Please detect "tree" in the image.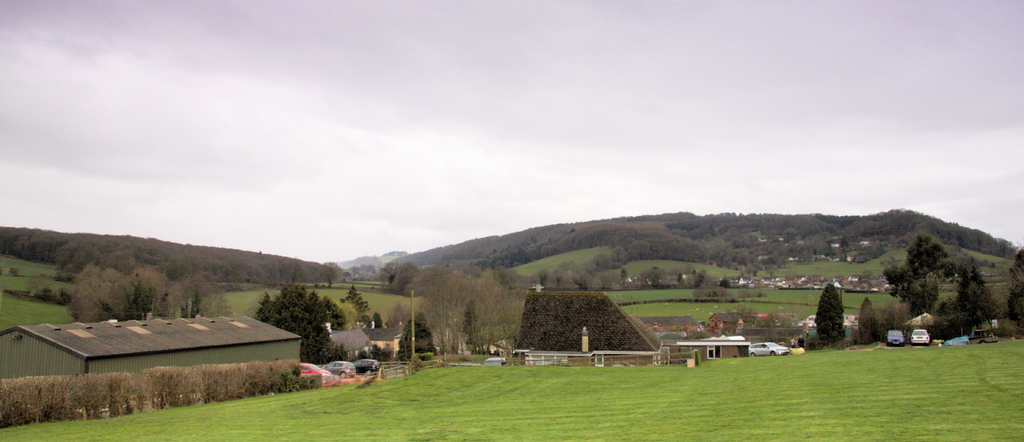
select_region(52, 259, 196, 325).
